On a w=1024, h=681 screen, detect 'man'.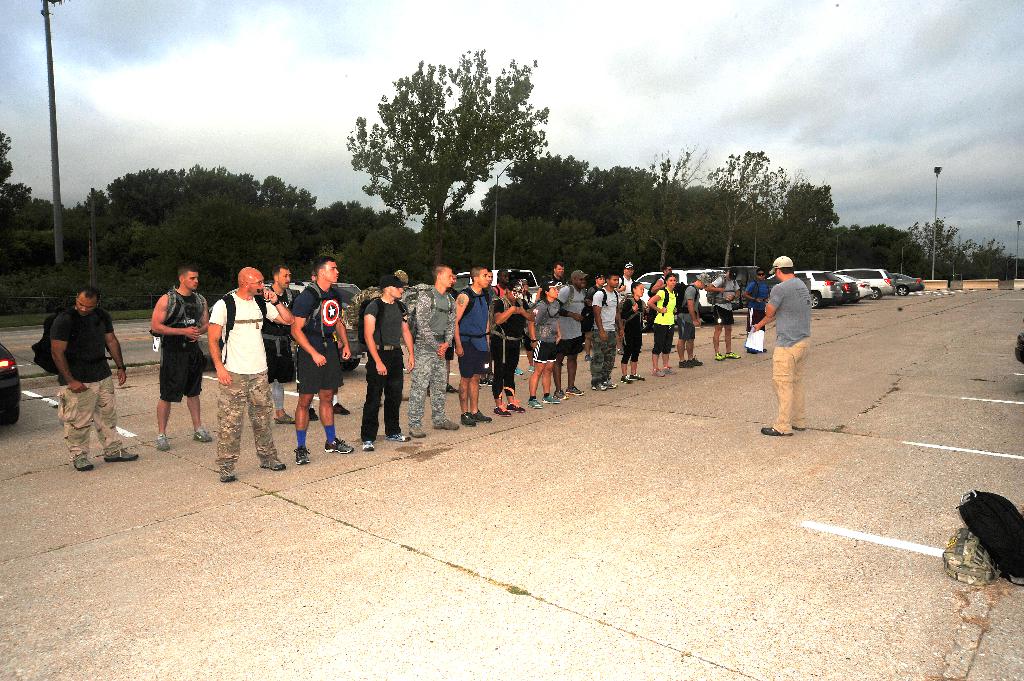
287, 260, 354, 469.
